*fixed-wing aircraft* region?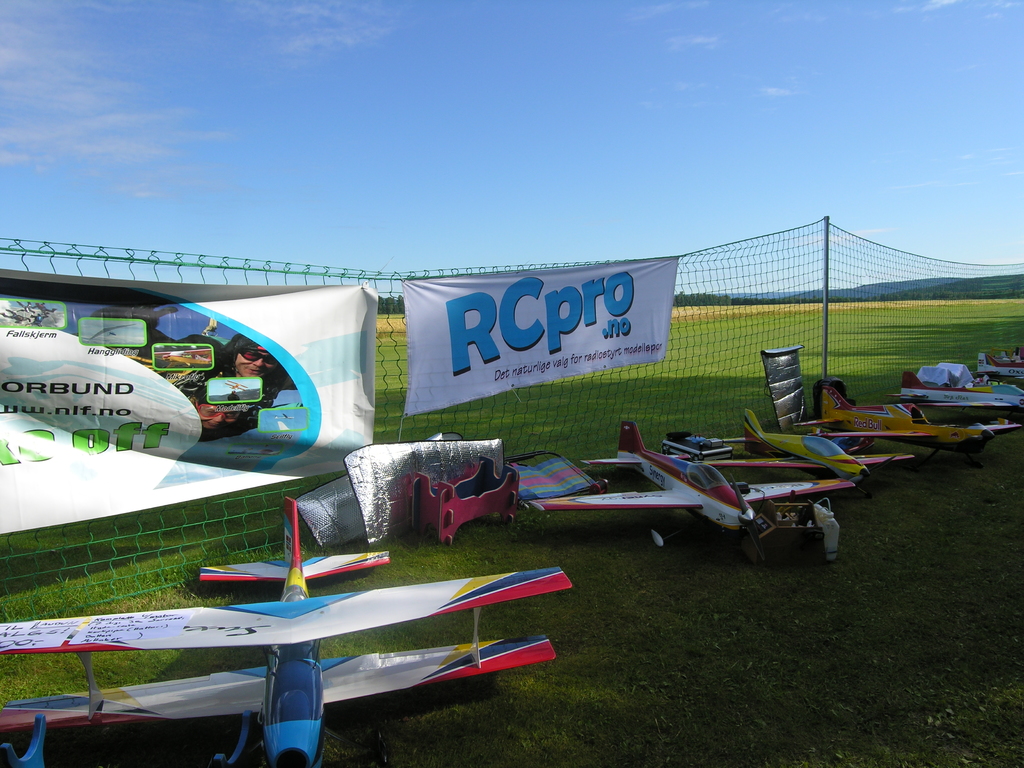
Rect(792, 372, 1021, 450)
